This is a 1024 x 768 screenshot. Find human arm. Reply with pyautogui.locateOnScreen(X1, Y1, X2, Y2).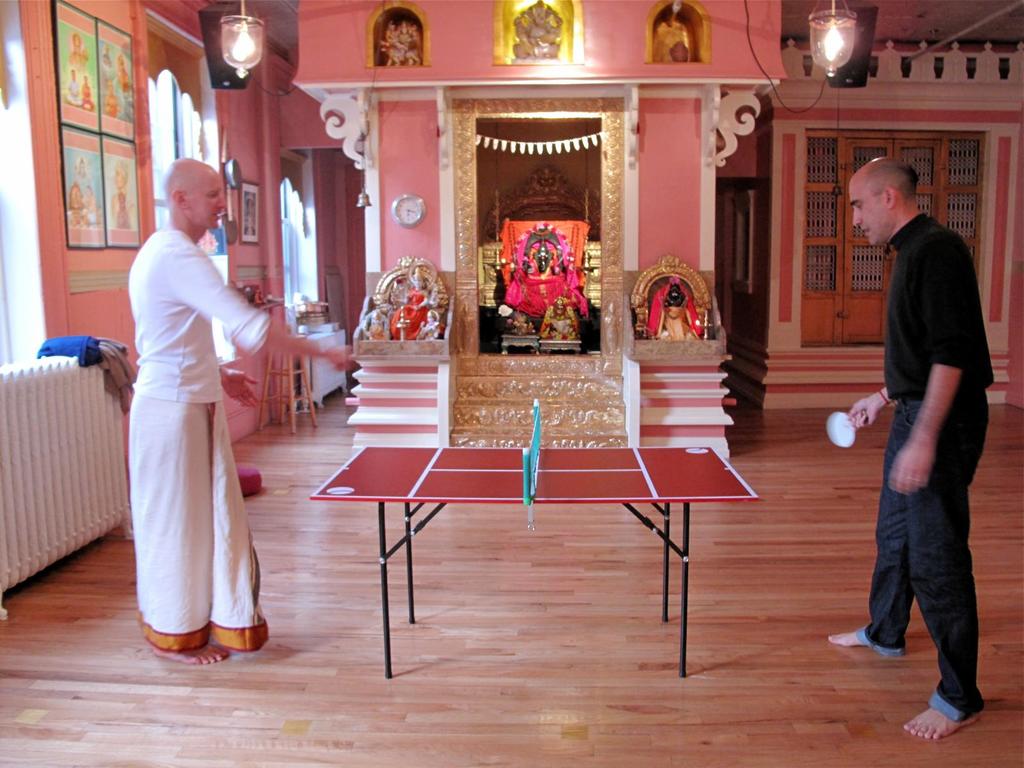
pyautogui.locateOnScreen(884, 232, 976, 496).
